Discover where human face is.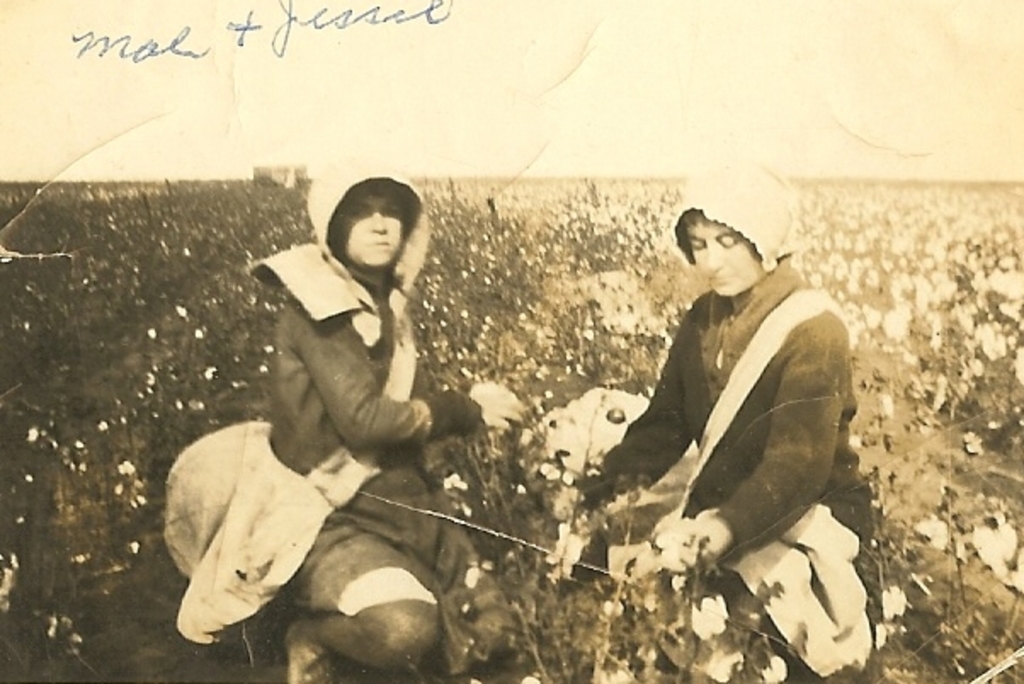
Discovered at x1=323, y1=191, x2=405, y2=271.
